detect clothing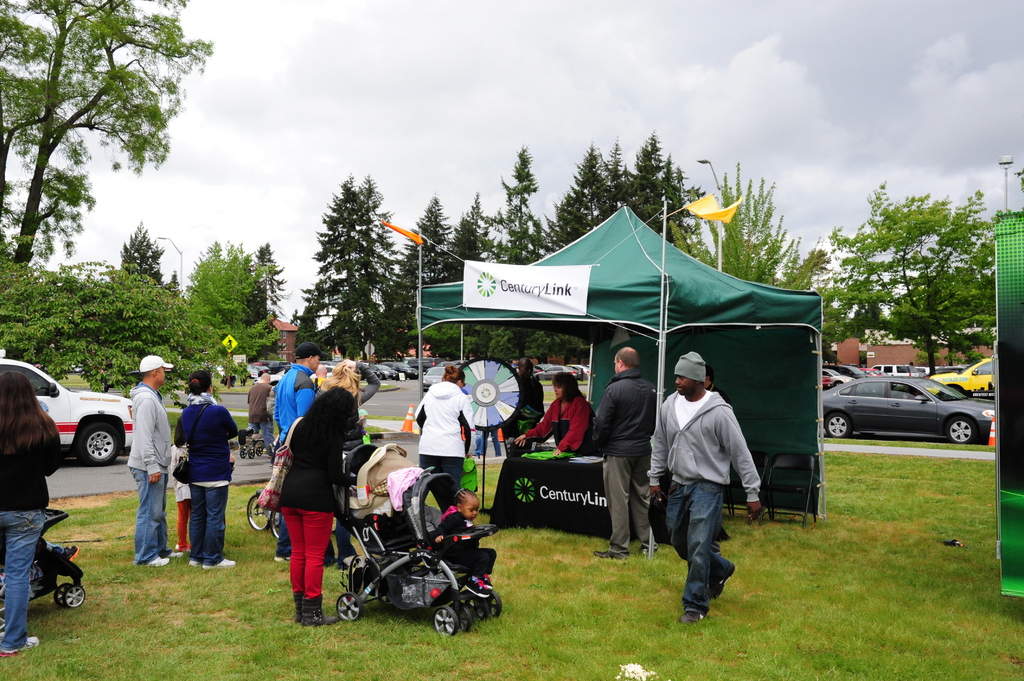
(172, 399, 231, 550)
